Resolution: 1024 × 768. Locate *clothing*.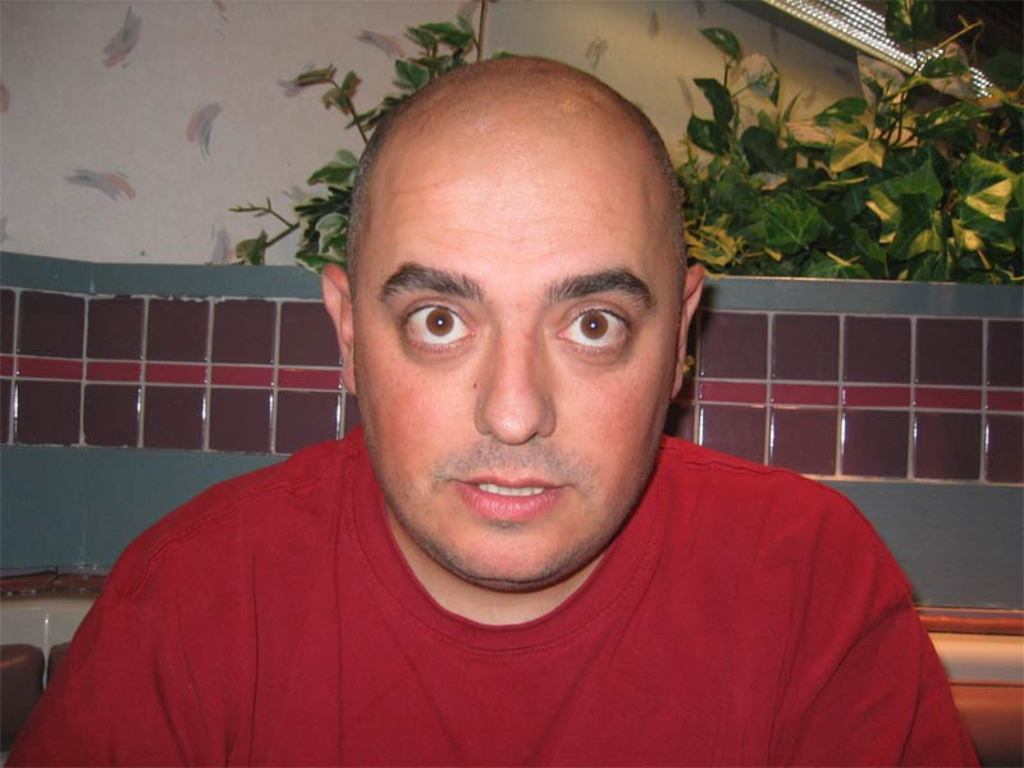
left=12, top=425, right=983, bottom=767.
